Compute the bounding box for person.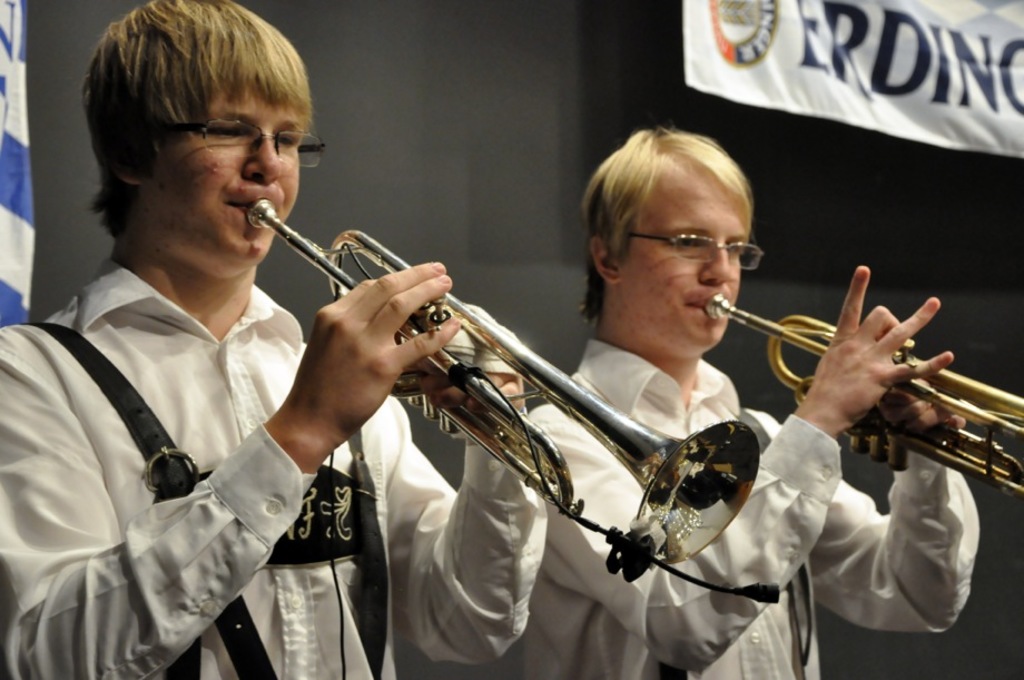
box=[522, 125, 981, 679].
